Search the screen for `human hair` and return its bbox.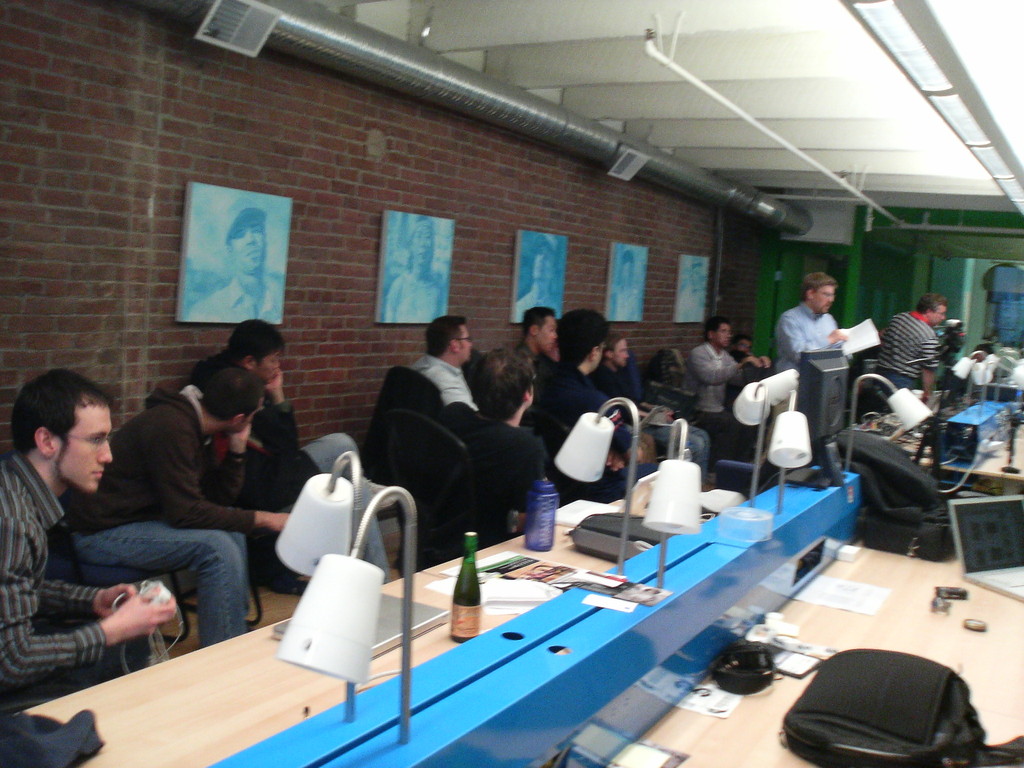
Found: {"x1": 705, "y1": 315, "x2": 728, "y2": 339}.
